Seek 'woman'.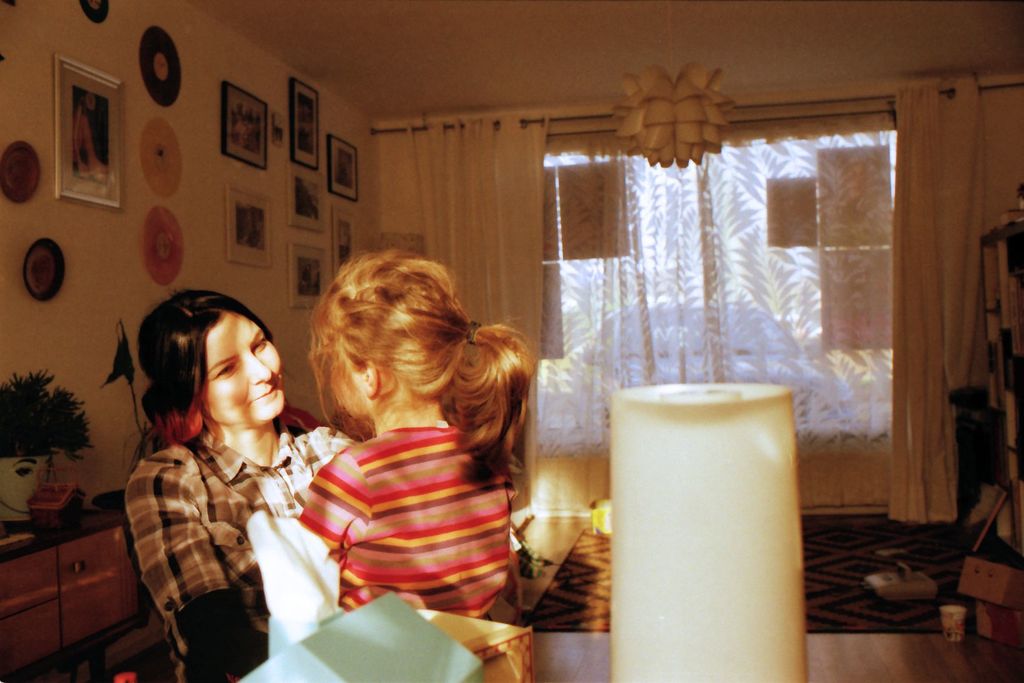
x1=71 y1=88 x2=110 y2=179.
